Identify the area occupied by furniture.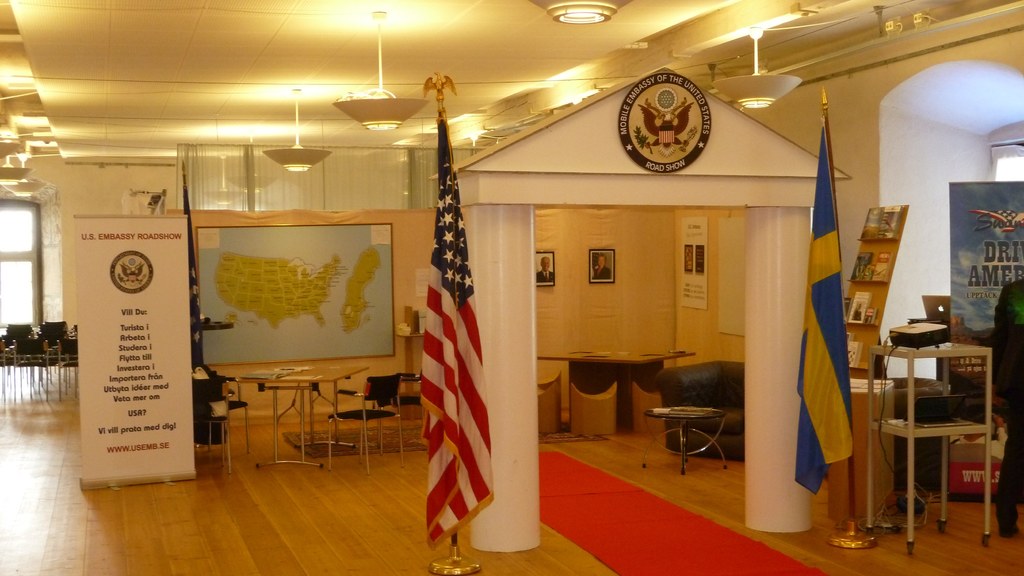
Area: 538/351/699/433.
